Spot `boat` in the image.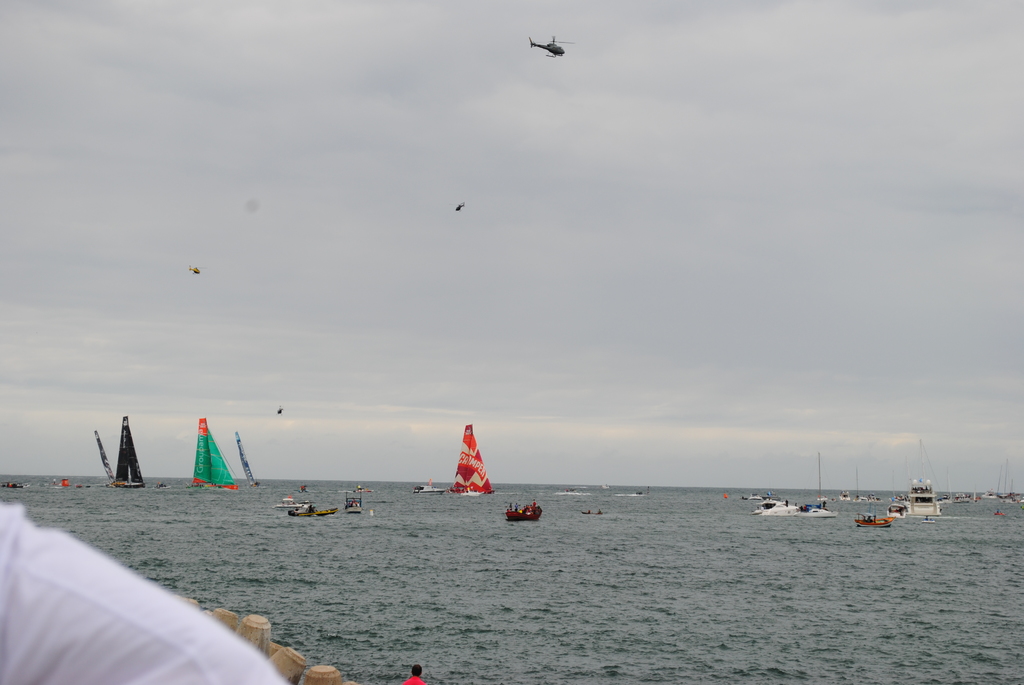
`boat` found at (left=758, top=487, right=773, bottom=496).
